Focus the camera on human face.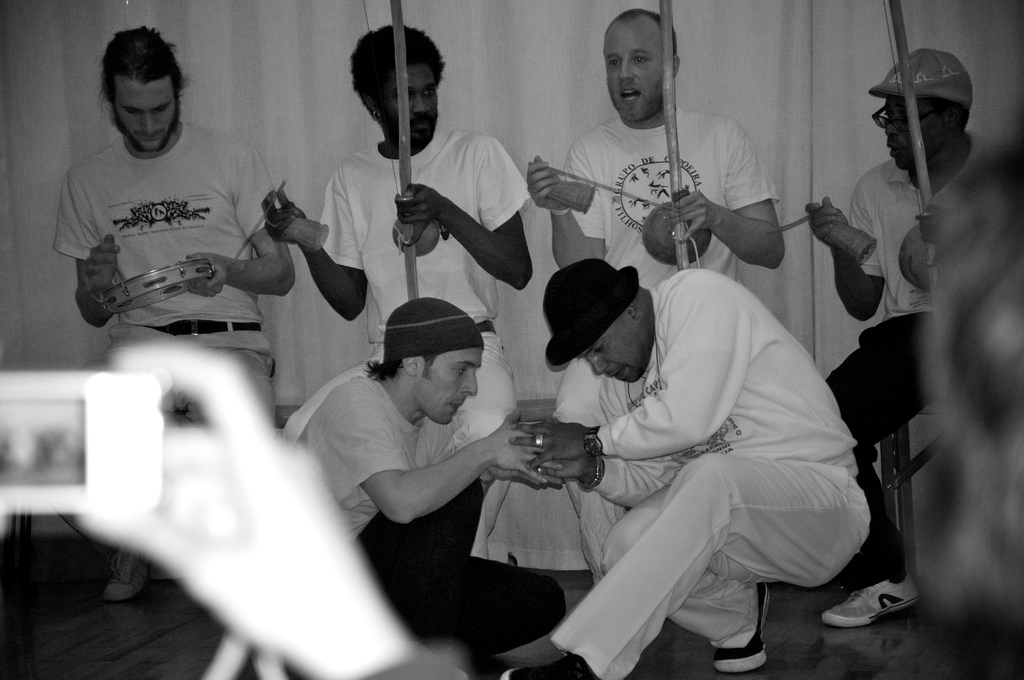
Focus region: [left=116, top=80, right=177, bottom=154].
